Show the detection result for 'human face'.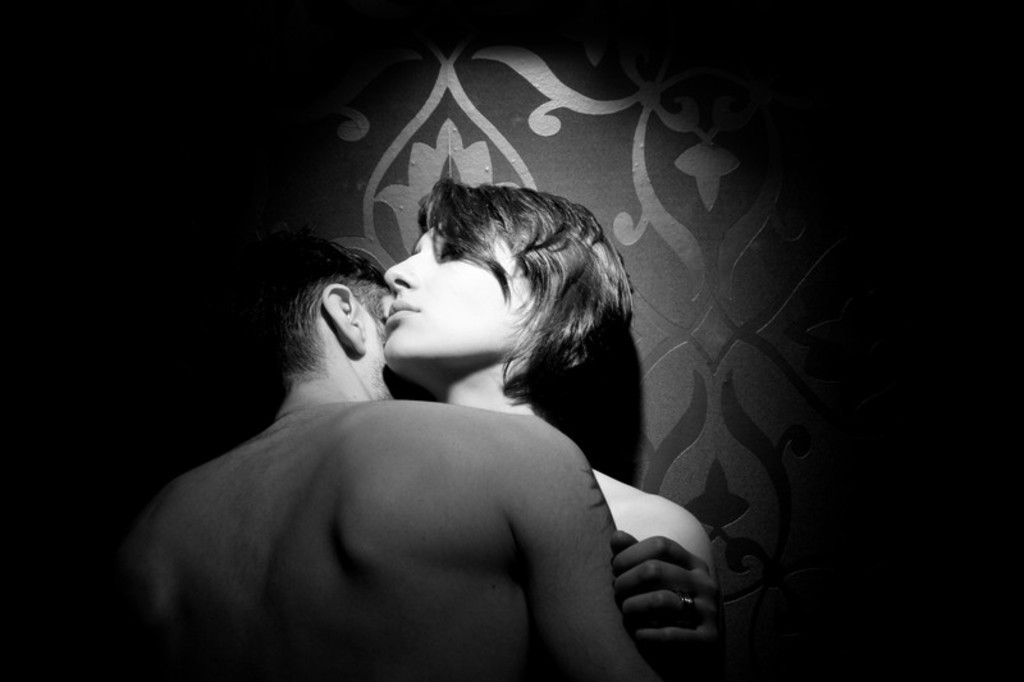
[384,224,534,354].
